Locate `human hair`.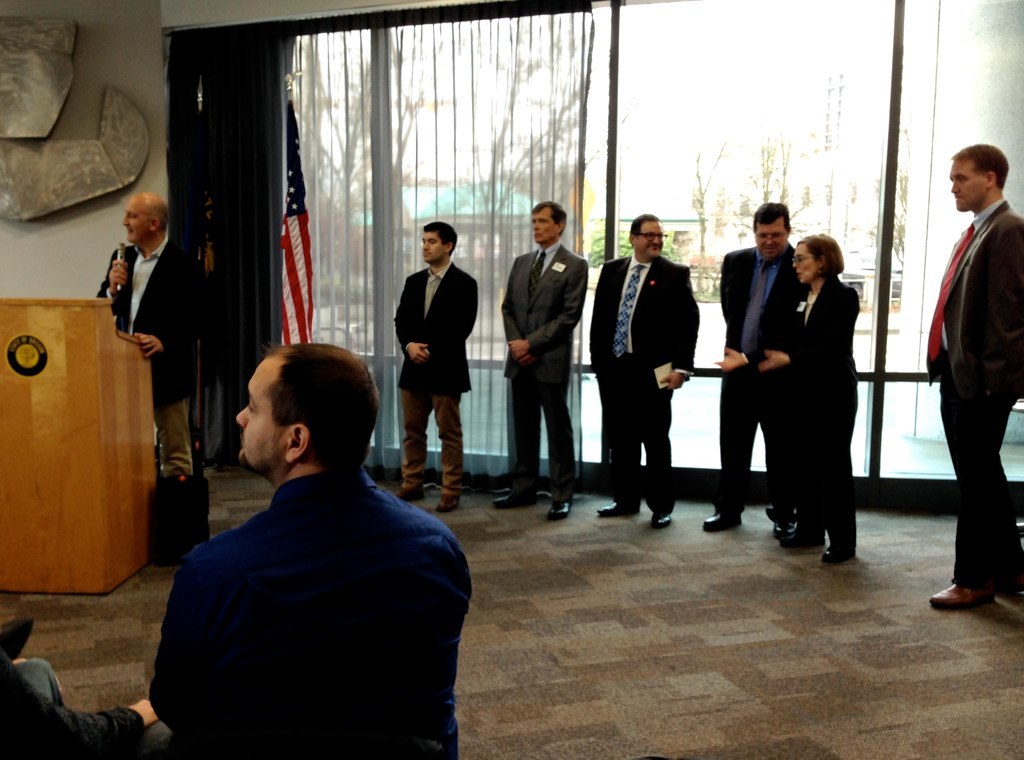
Bounding box: bbox=[753, 201, 786, 230].
